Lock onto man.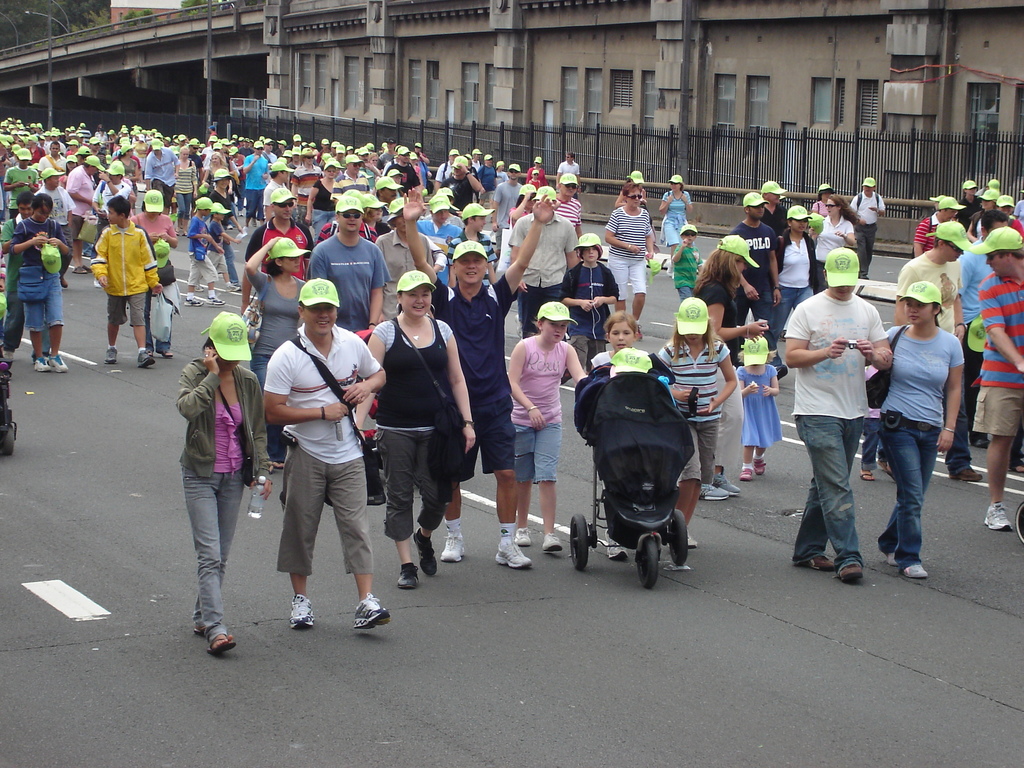
Locked: x1=399 y1=184 x2=557 y2=570.
